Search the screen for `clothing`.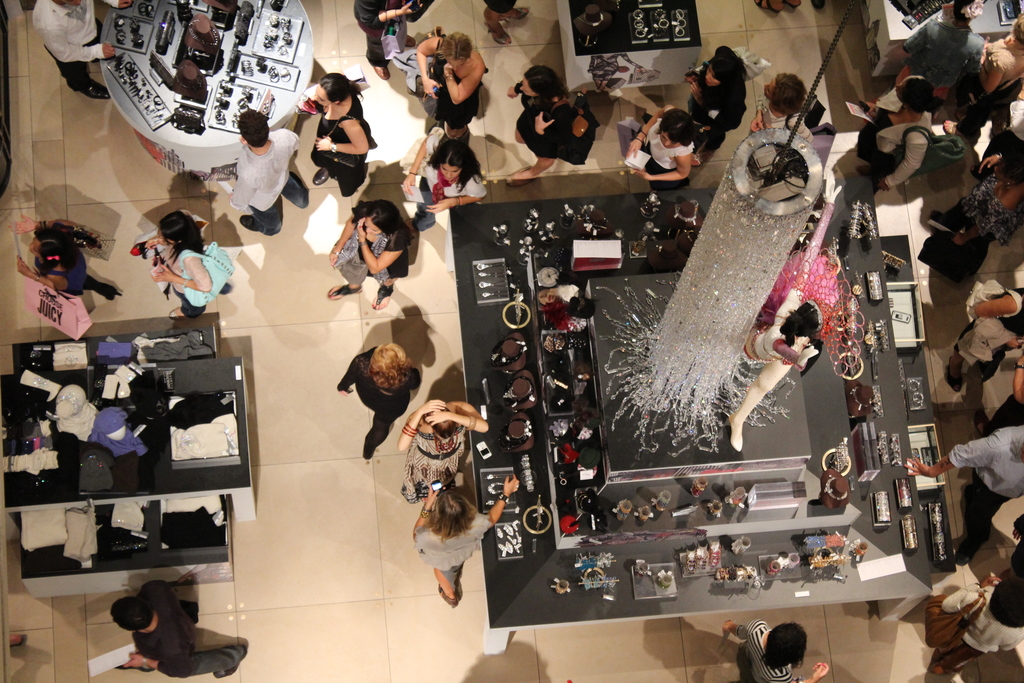
Found at 410, 129, 483, 223.
